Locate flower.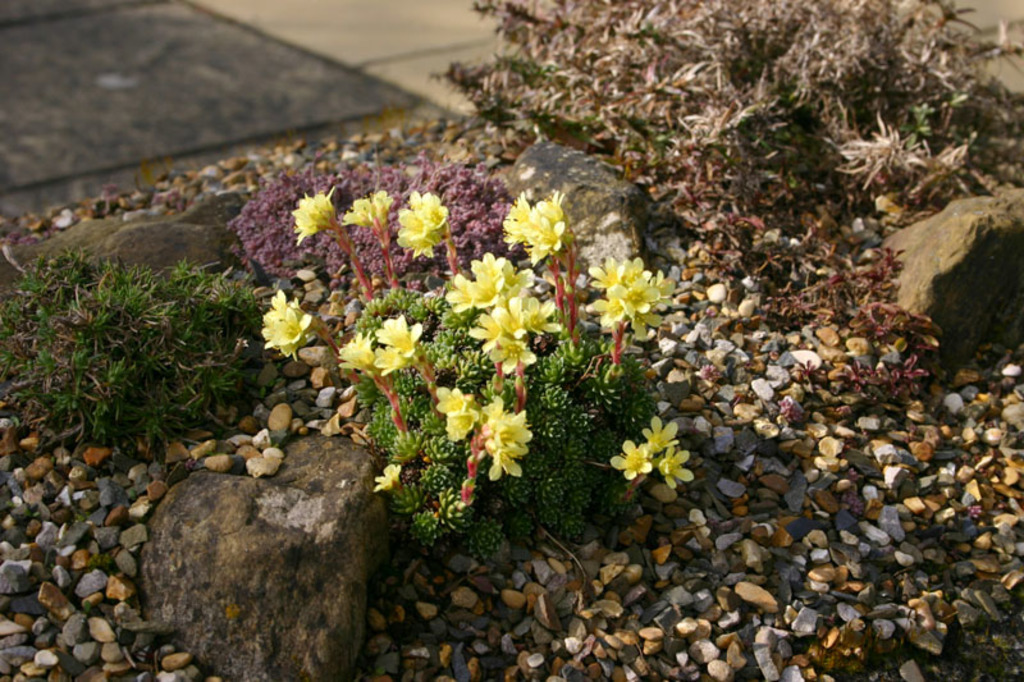
Bounding box: crop(371, 312, 425, 379).
